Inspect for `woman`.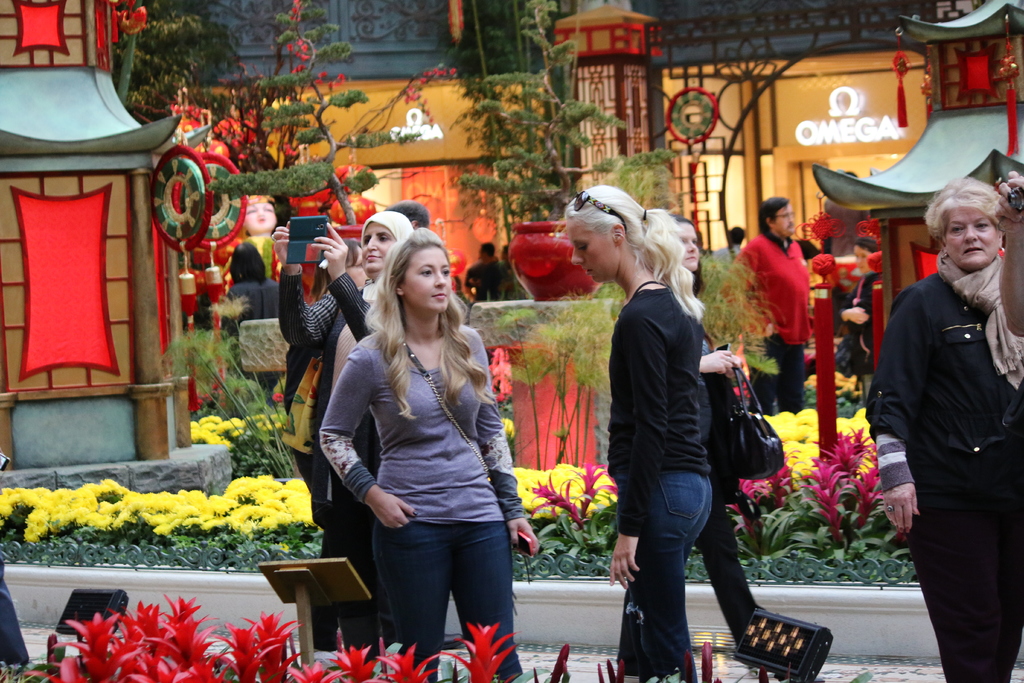
Inspection: 241 190 284 247.
